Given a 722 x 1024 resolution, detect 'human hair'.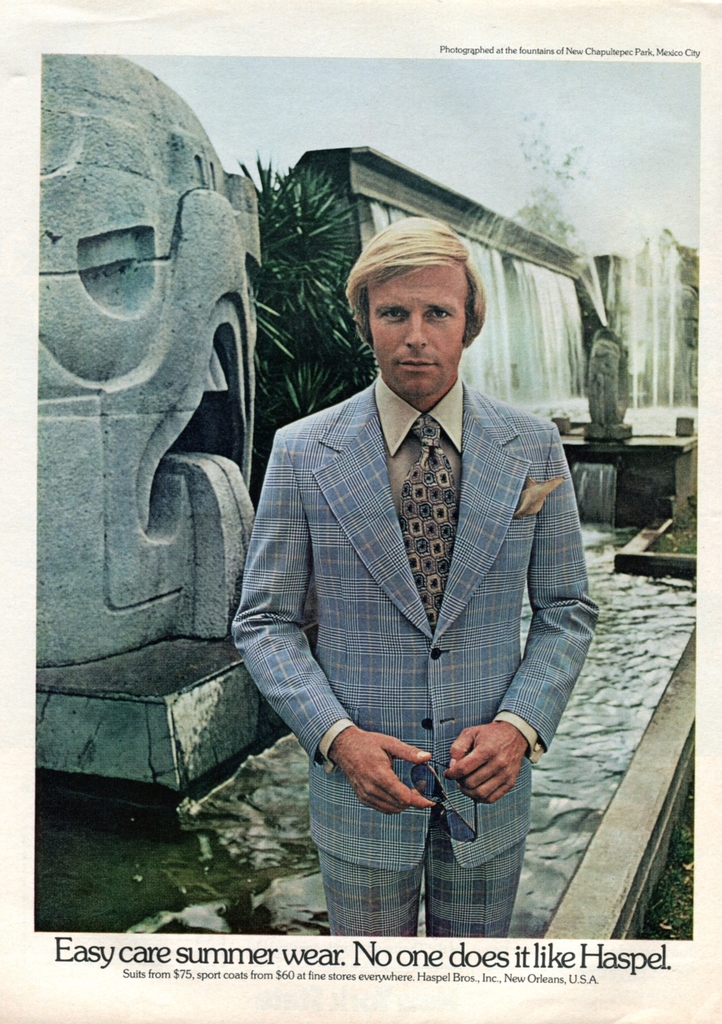
bbox=(349, 217, 488, 384).
